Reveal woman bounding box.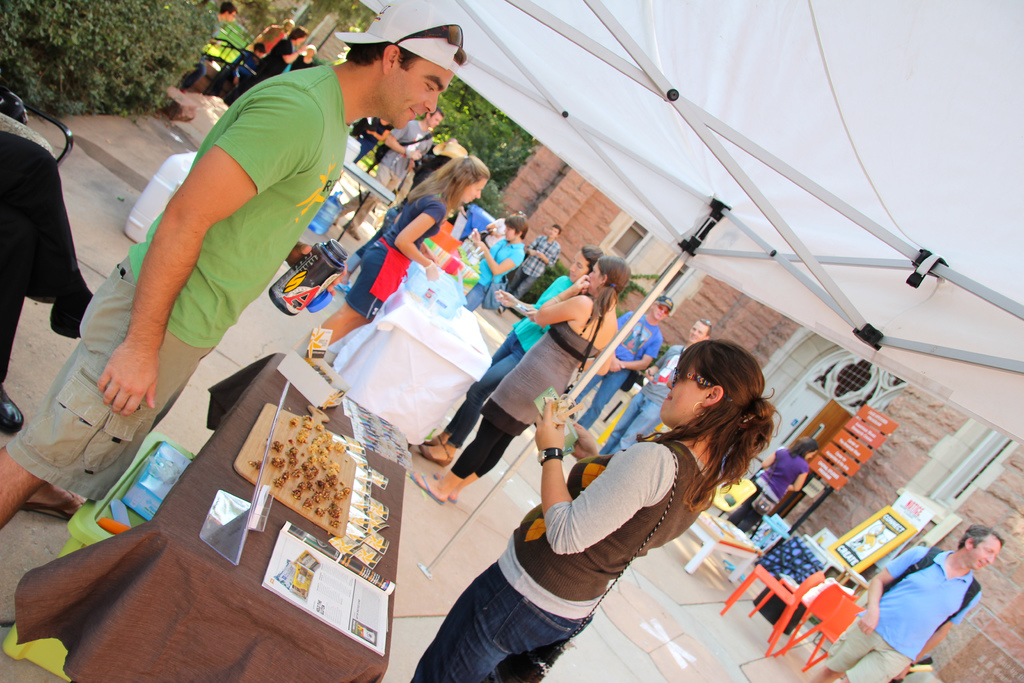
Revealed: crop(411, 256, 634, 504).
